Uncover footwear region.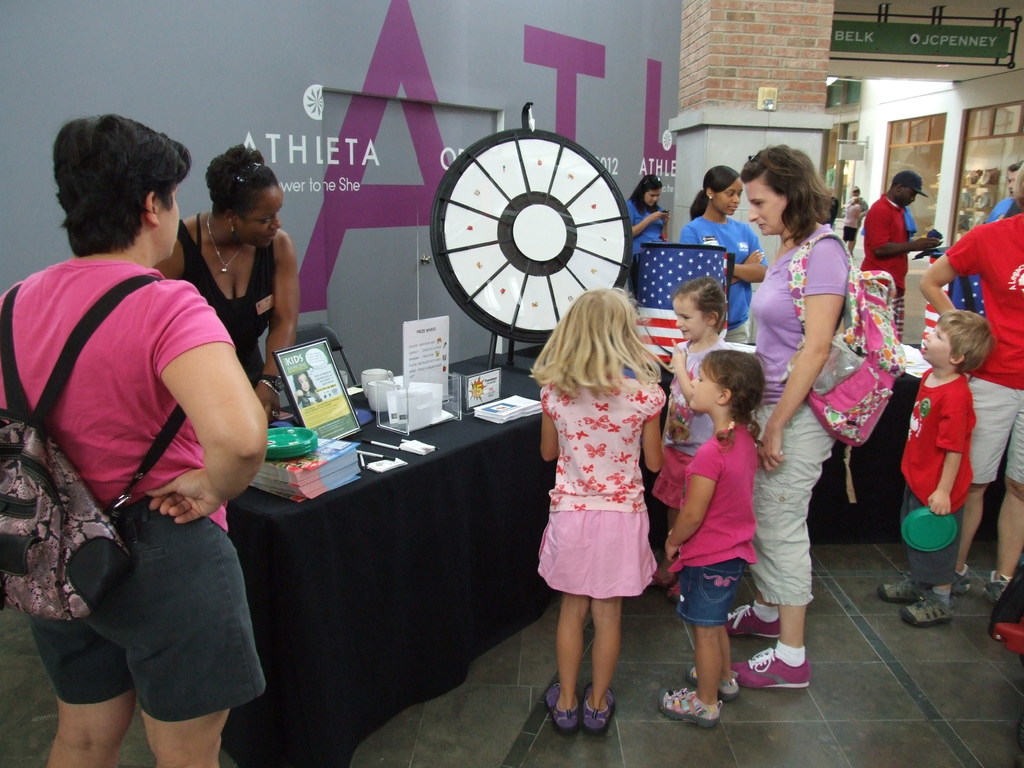
Uncovered: x1=721, y1=600, x2=783, y2=639.
